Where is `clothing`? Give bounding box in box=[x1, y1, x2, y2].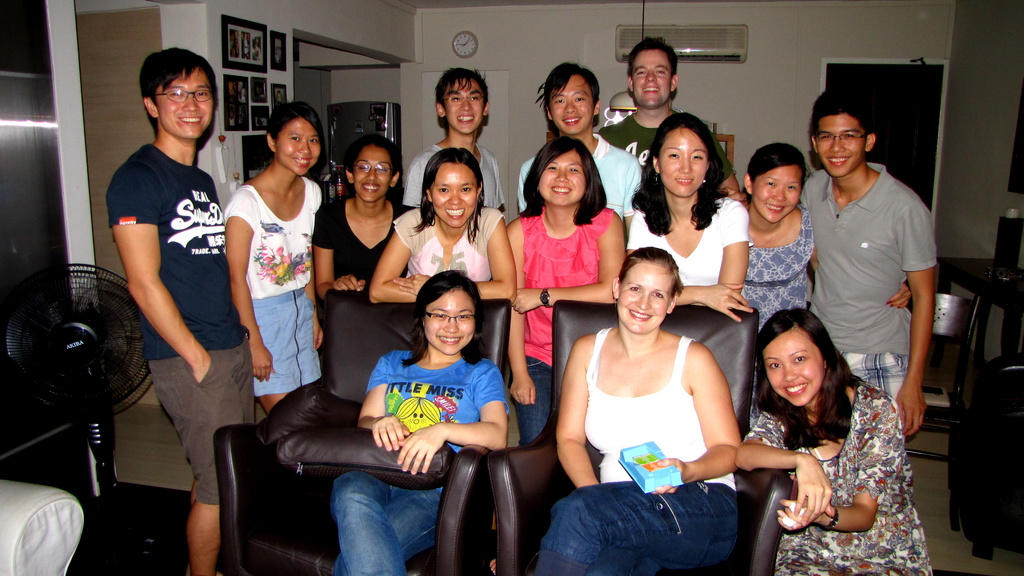
box=[229, 183, 319, 294].
